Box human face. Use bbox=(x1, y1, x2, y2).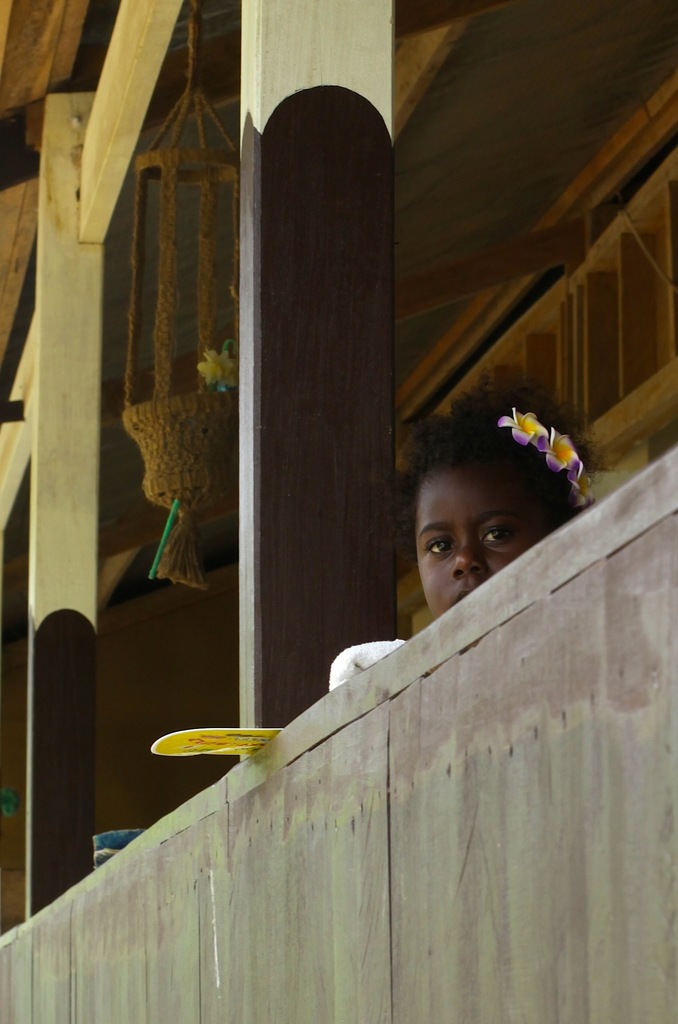
bbox=(408, 434, 567, 608).
